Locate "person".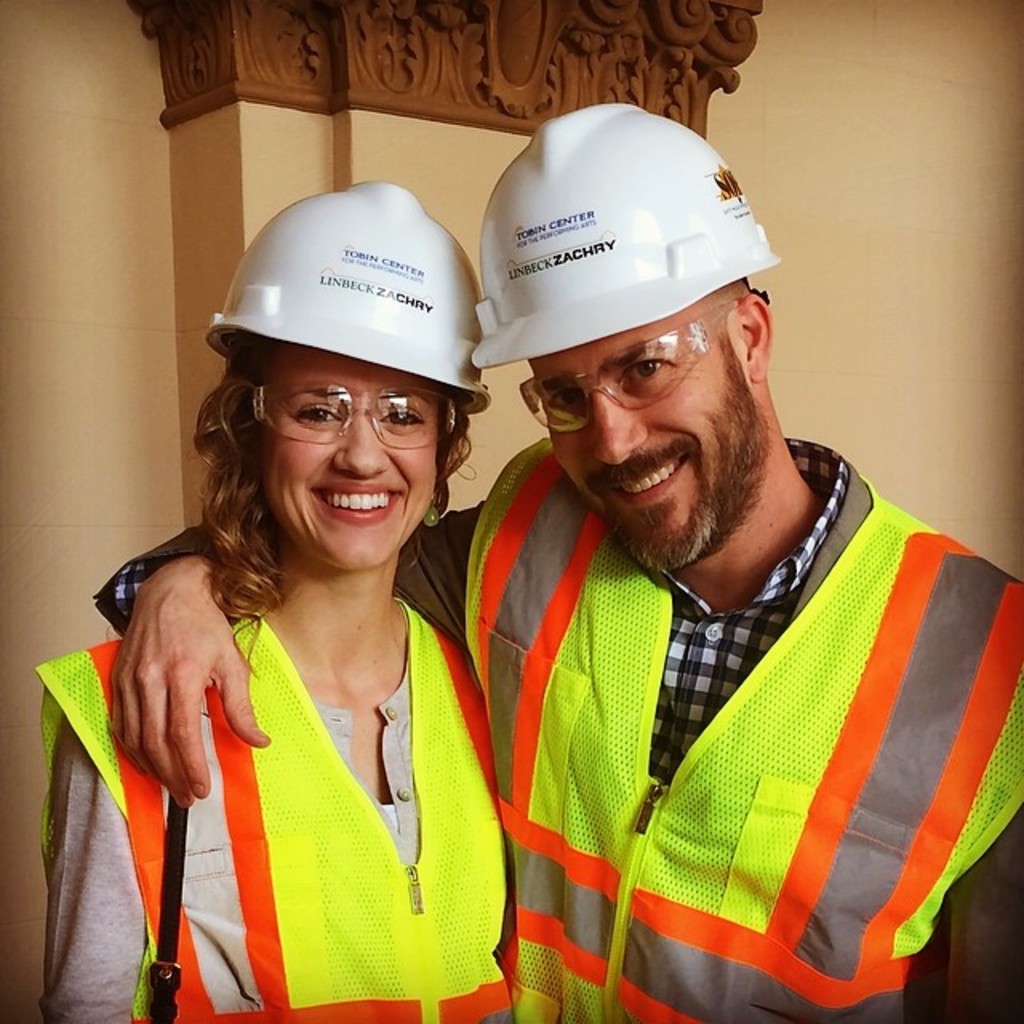
Bounding box: select_region(13, 182, 525, 1022).
